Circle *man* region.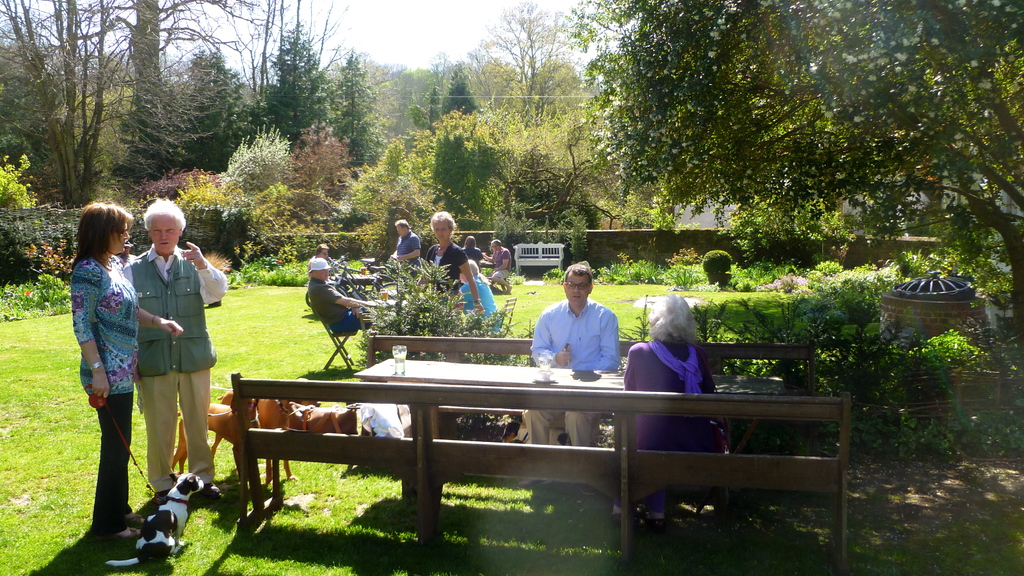
Region: left=305, top=258, right=394, bottom=358.
